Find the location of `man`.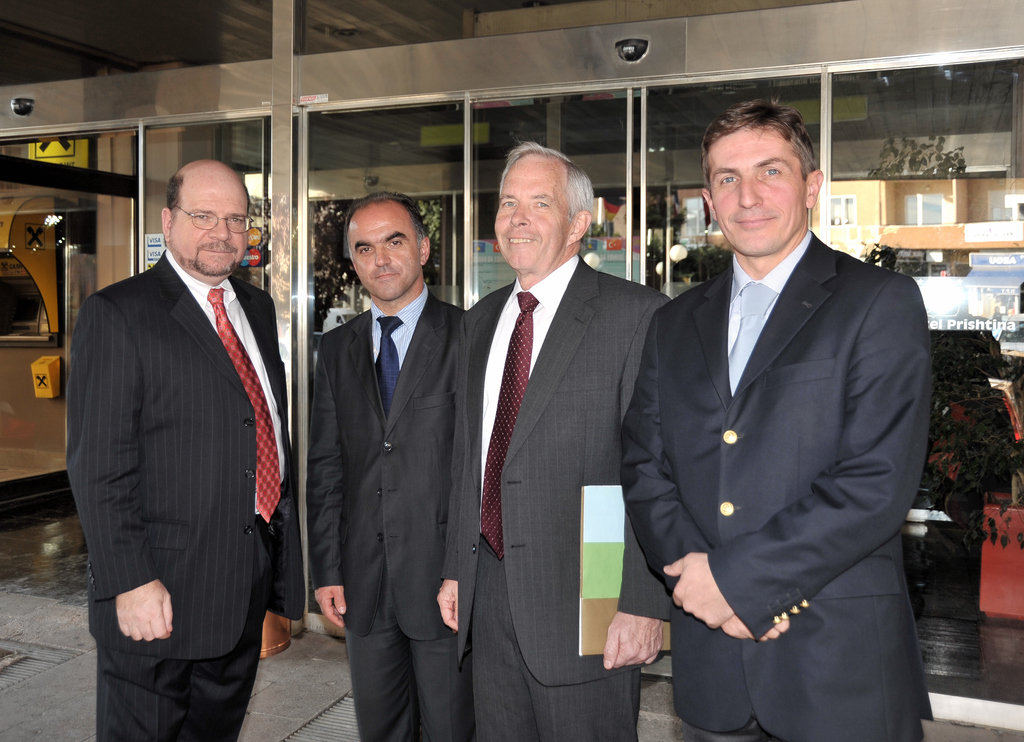
Location: bbox=[435, 145, 676, 741].
